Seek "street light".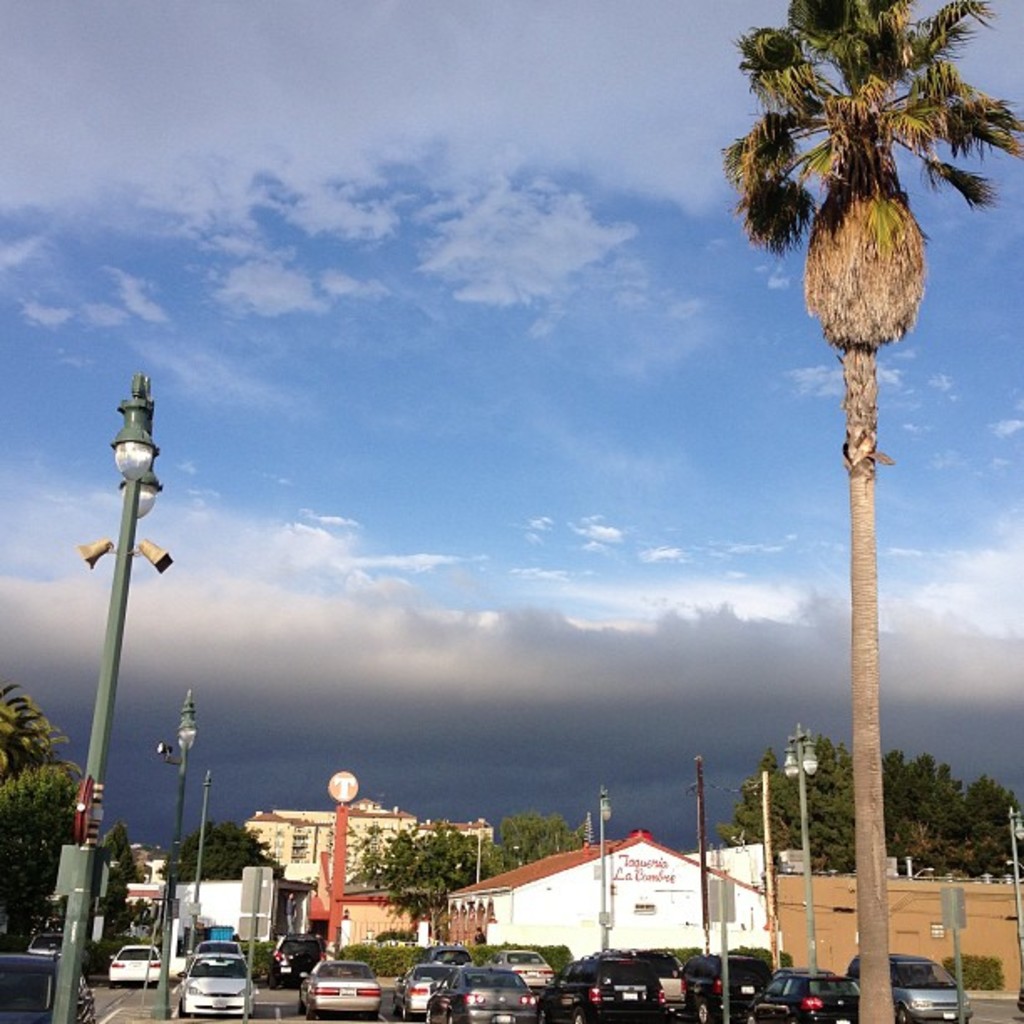
box=[914, 865, 939, 877].
